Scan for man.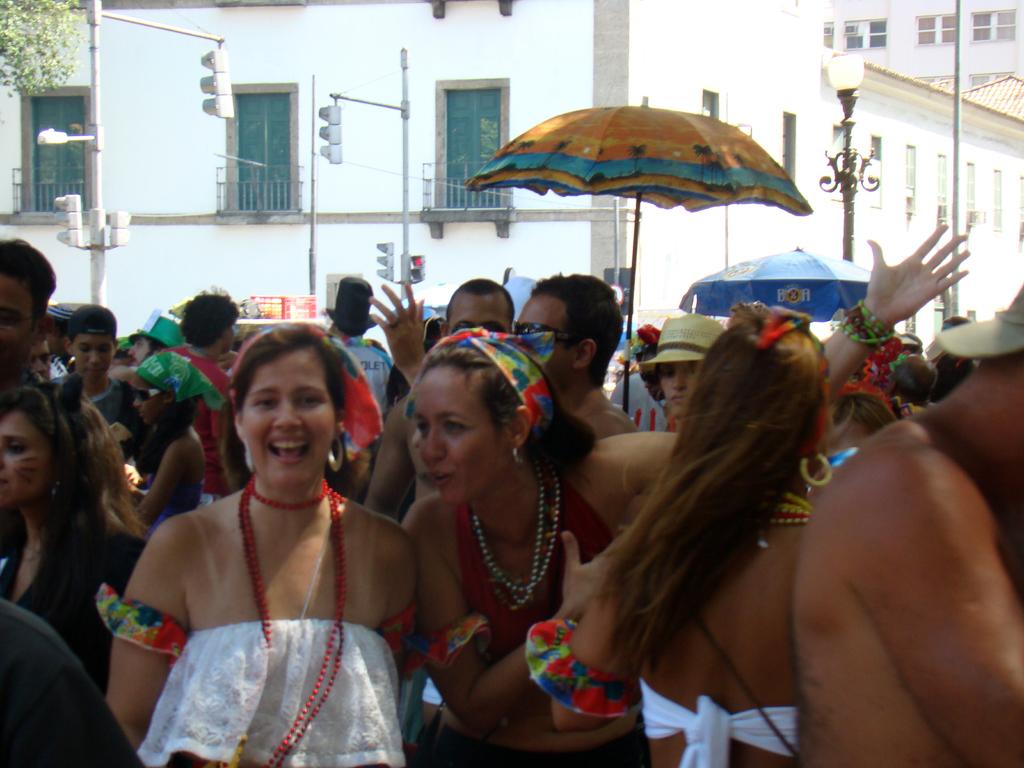
Scan result: crop(374, 271, 637, 490).
